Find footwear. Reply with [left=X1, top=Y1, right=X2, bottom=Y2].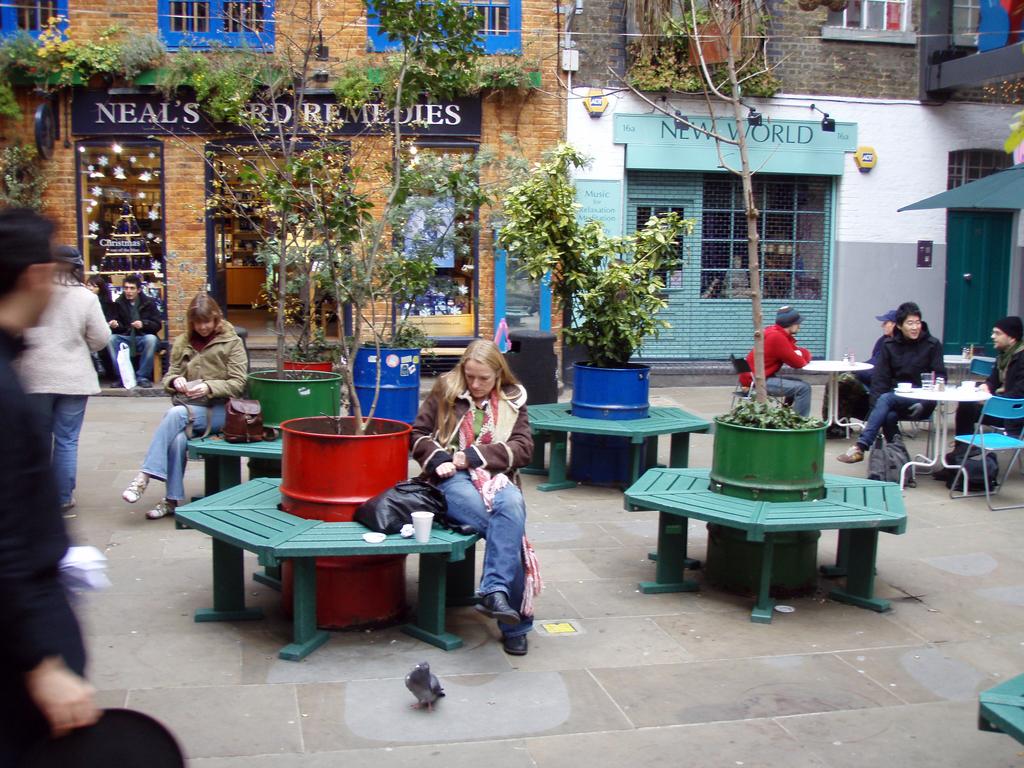
[left=837, top=444, right=861, bottom=465].
